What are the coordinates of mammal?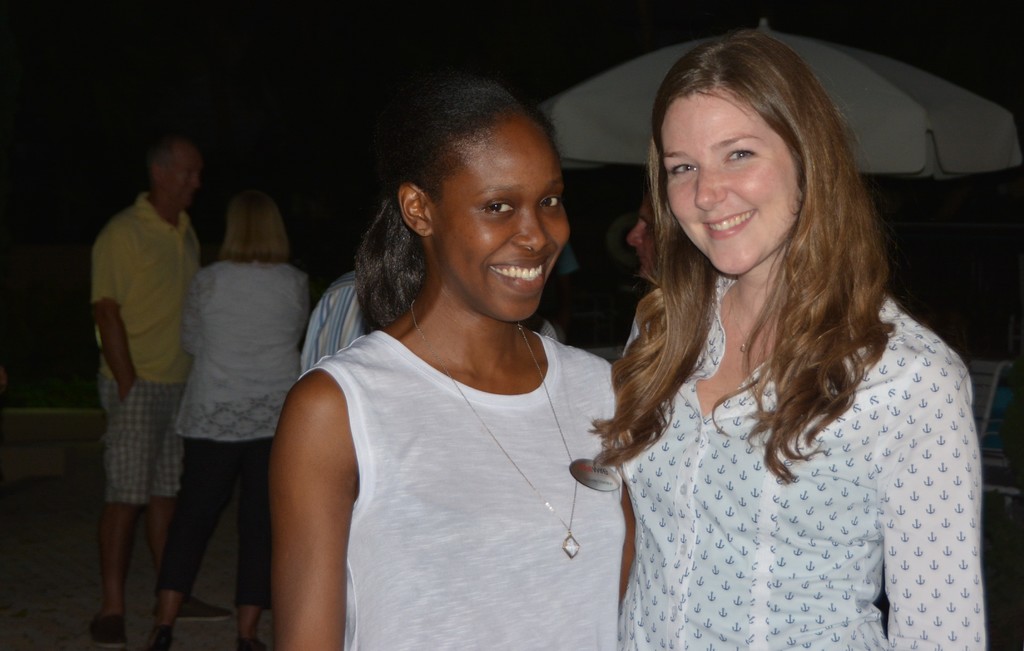
detection(300, 248, 426, 376).
